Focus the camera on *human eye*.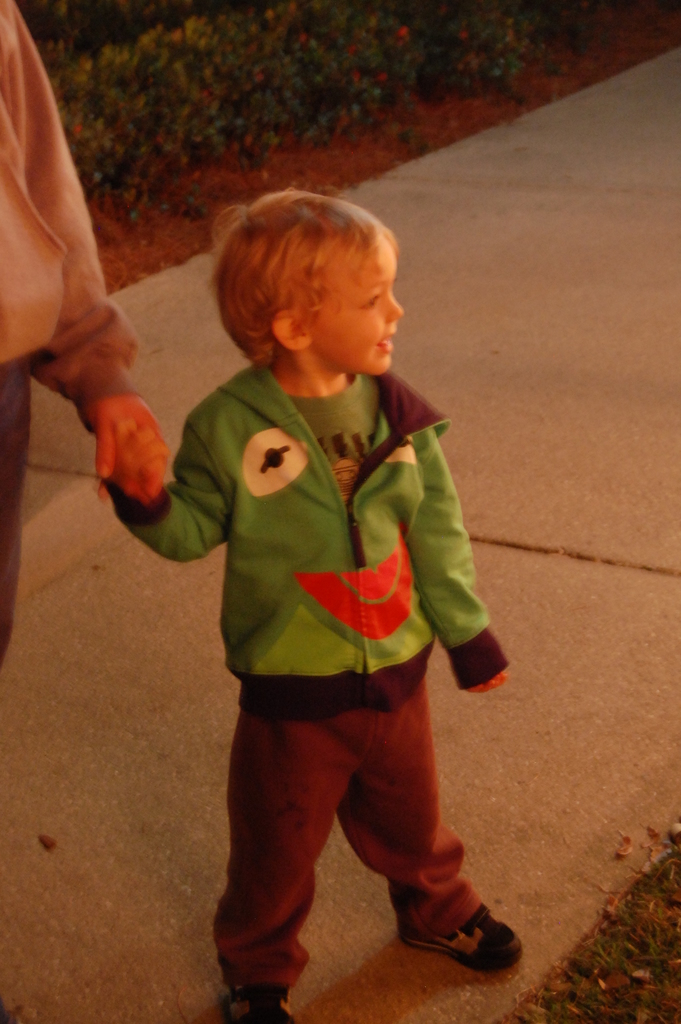
Focus region: (x1=357, y1=293, x2=385, y2=316).
